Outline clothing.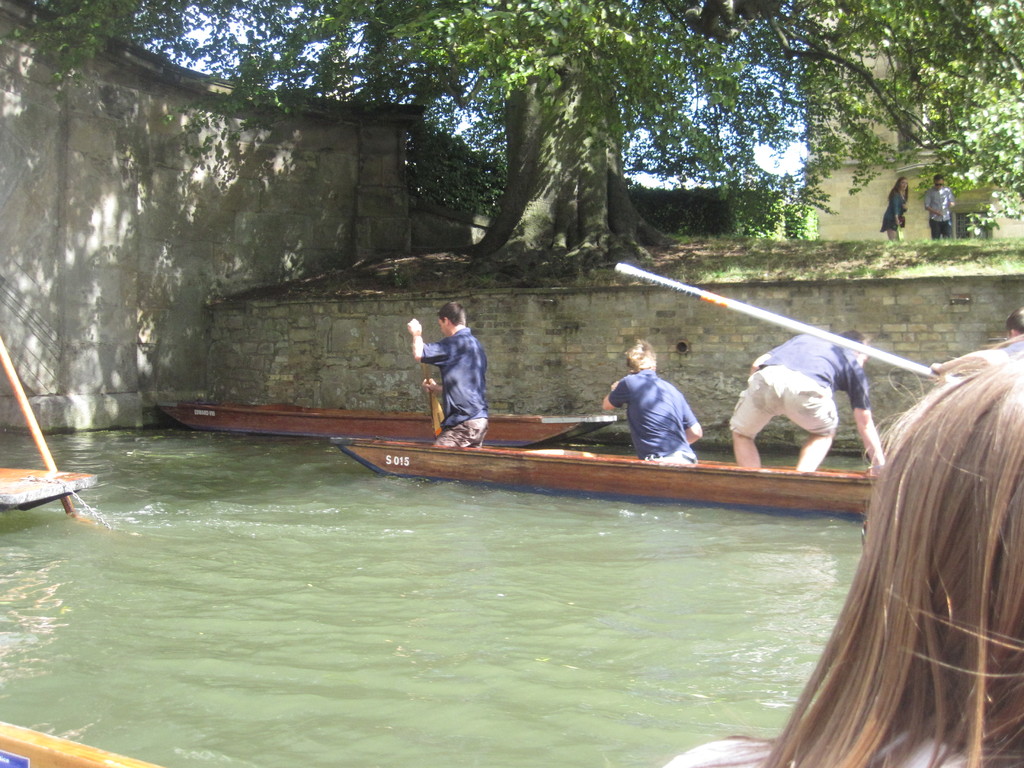
Outline: crop(606, 376, 713, 479).
